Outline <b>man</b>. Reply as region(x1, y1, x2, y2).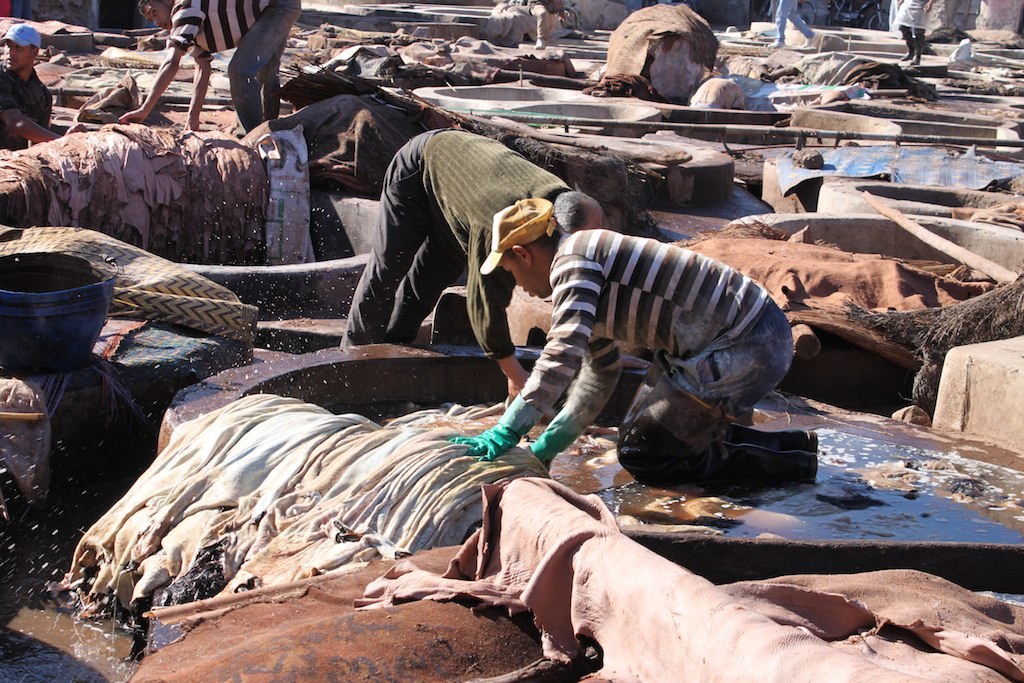
region(351, 119, 580, 383).
